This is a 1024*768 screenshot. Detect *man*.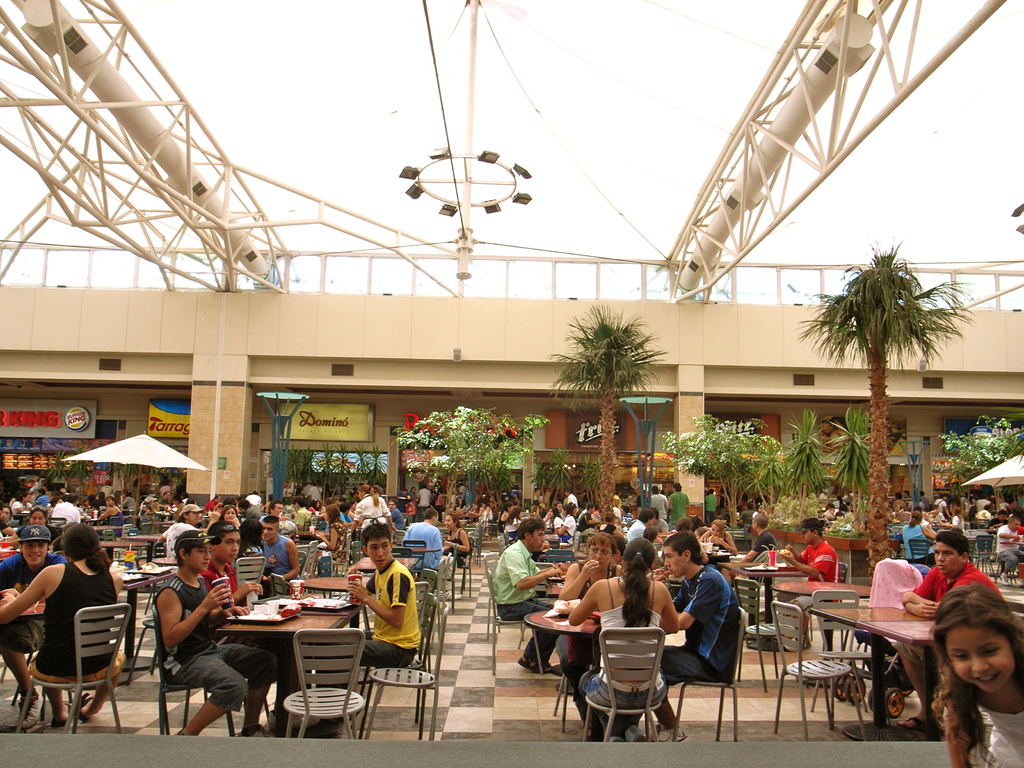
[left=554, top=500, right=565, bottom=514].
